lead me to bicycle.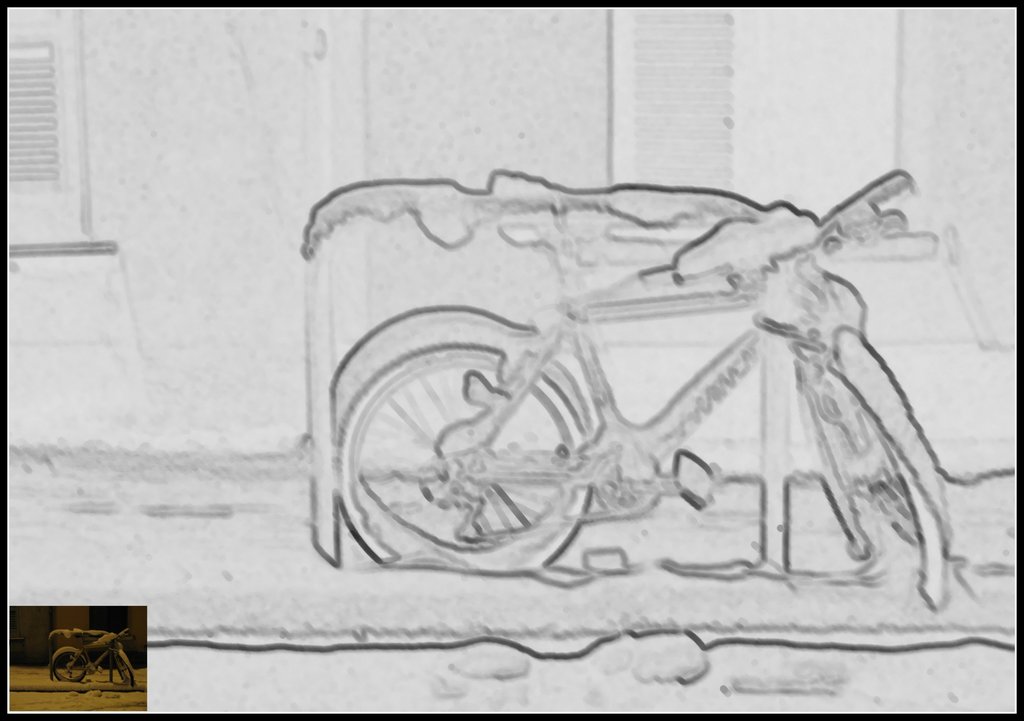
Lead to bbox(43, 629, 138, 686).
